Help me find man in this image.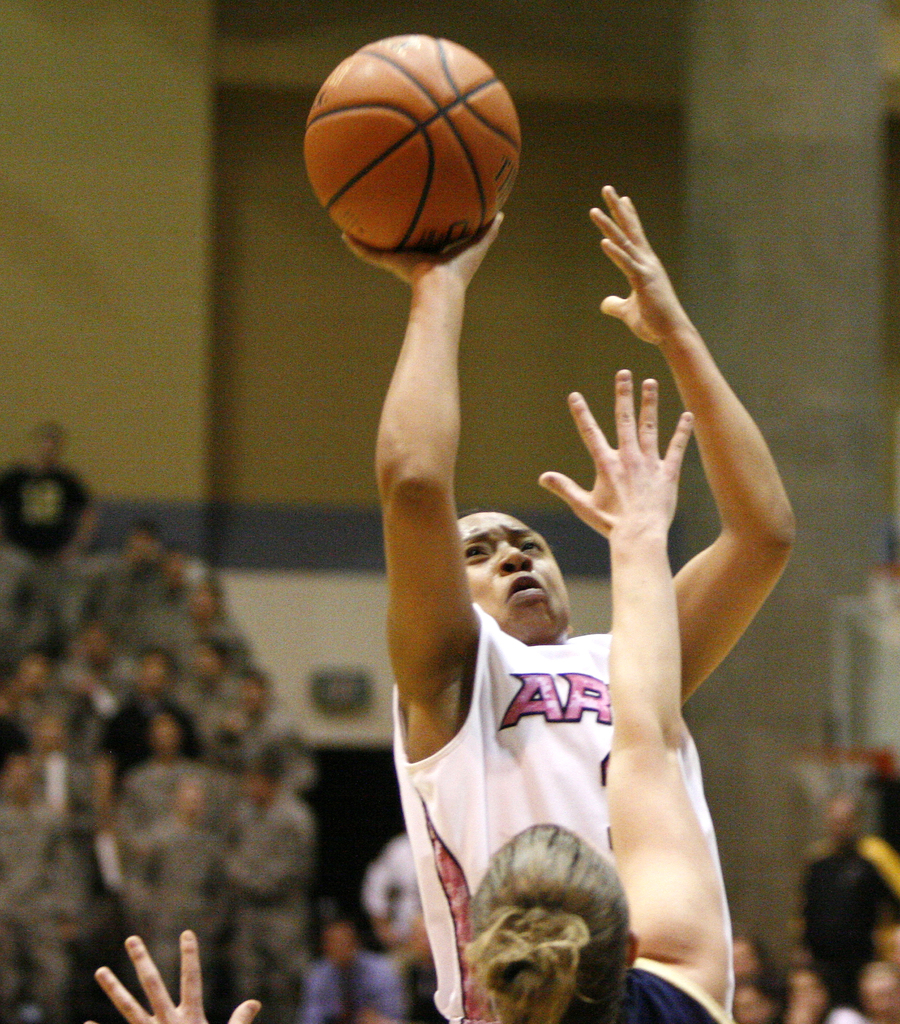
Found it: <region>344, 188, 797, 1023</region>.
